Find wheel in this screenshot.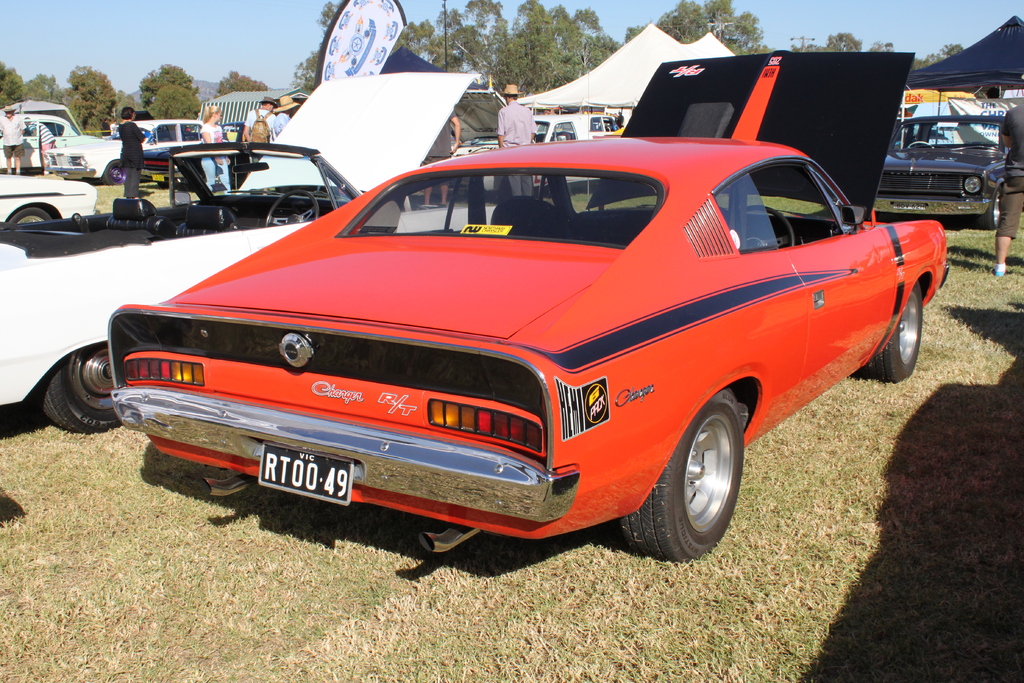
The bounding box for wheel is [x1=7, y1=204, x2=57, y2=229].
